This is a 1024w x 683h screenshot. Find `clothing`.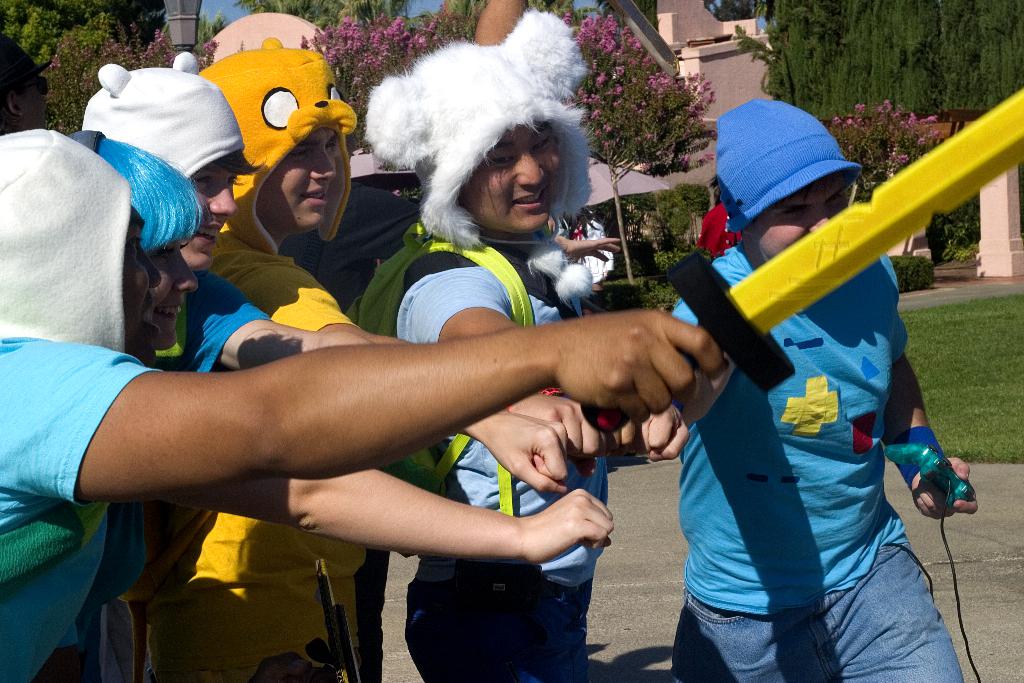
Bounding box: BBox(140, 233, 356, 682).
